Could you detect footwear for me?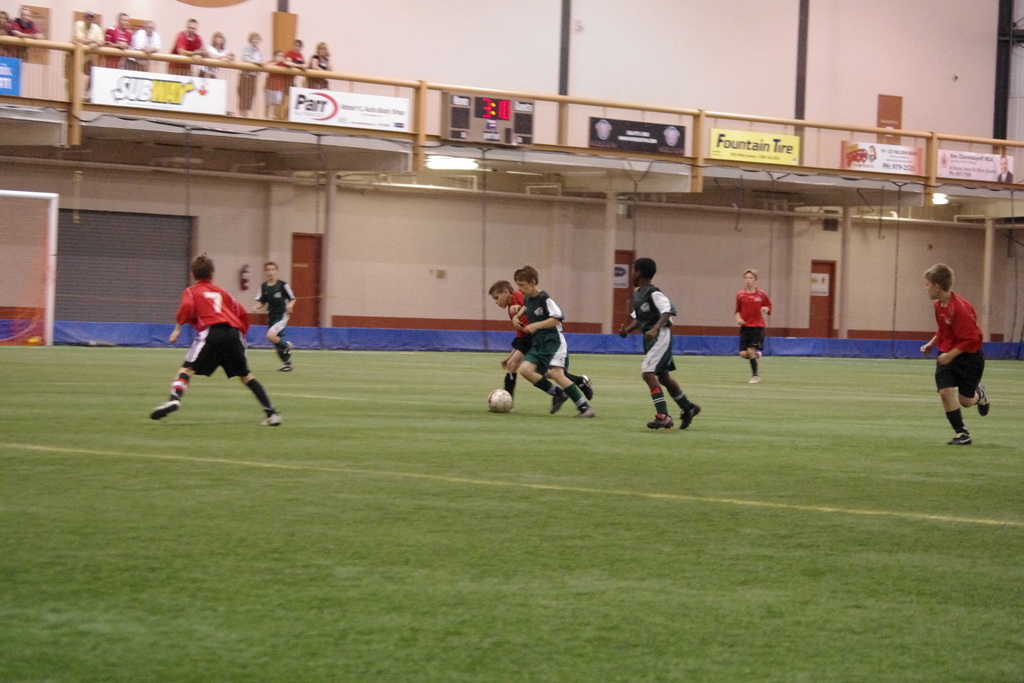
Detection result: 977/379/992/416.
